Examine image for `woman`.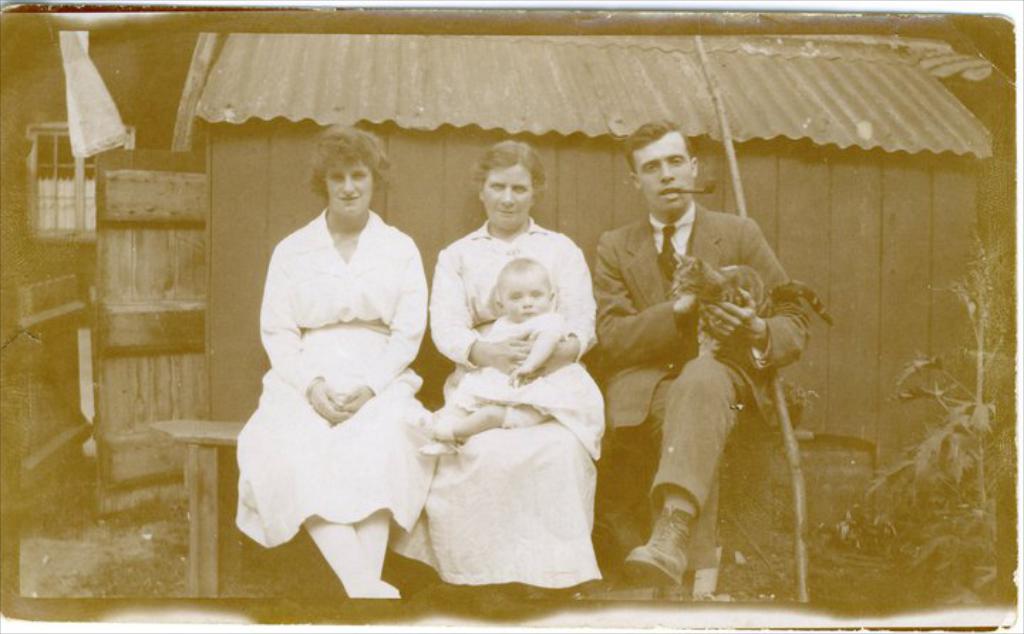
Examination result: {"x1": 239, "y1": 125, "x2": 431, "y2": 603}.
